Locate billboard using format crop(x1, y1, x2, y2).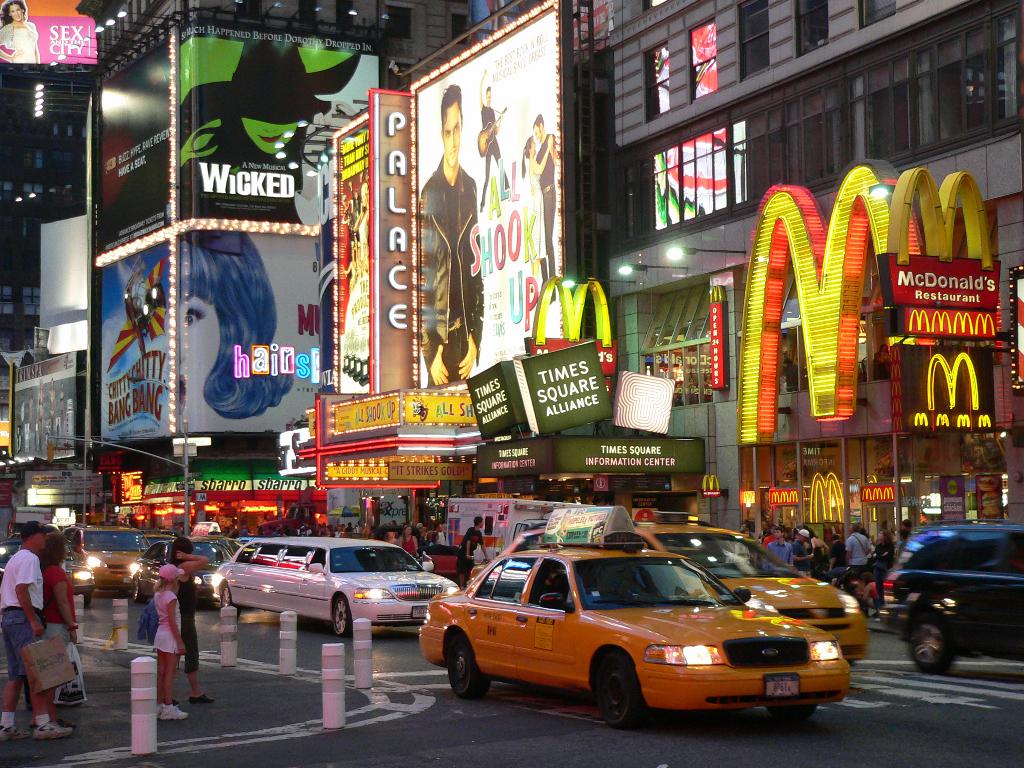
crop(42, 208, 91, 355).
